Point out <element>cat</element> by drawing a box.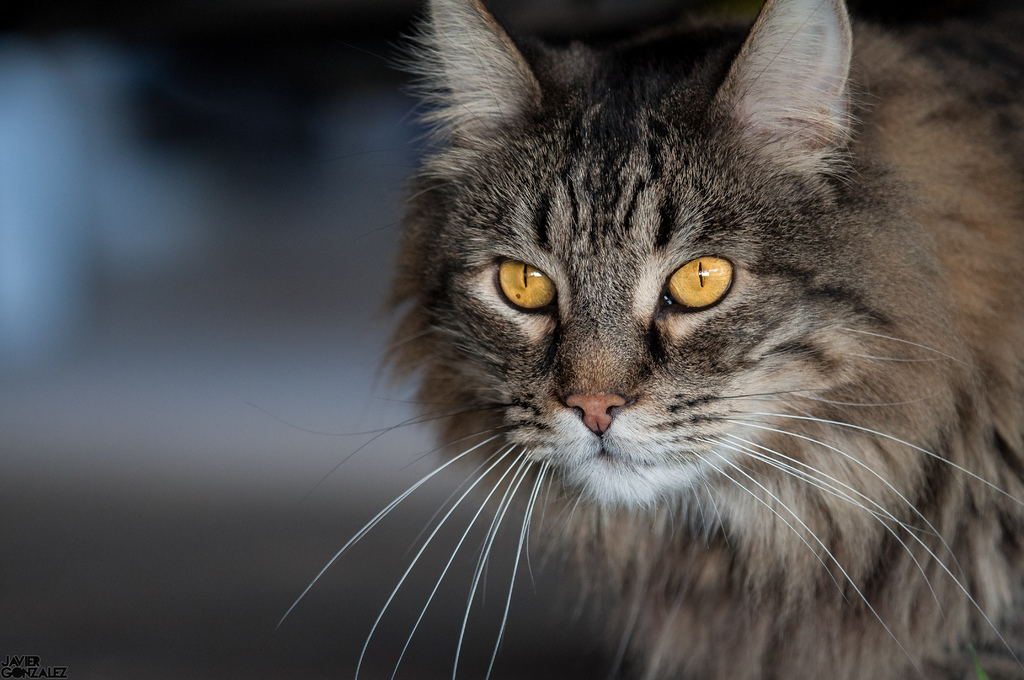
{"x1": 244, "y1": 0, "x2": 1023, "y2": 679}.
